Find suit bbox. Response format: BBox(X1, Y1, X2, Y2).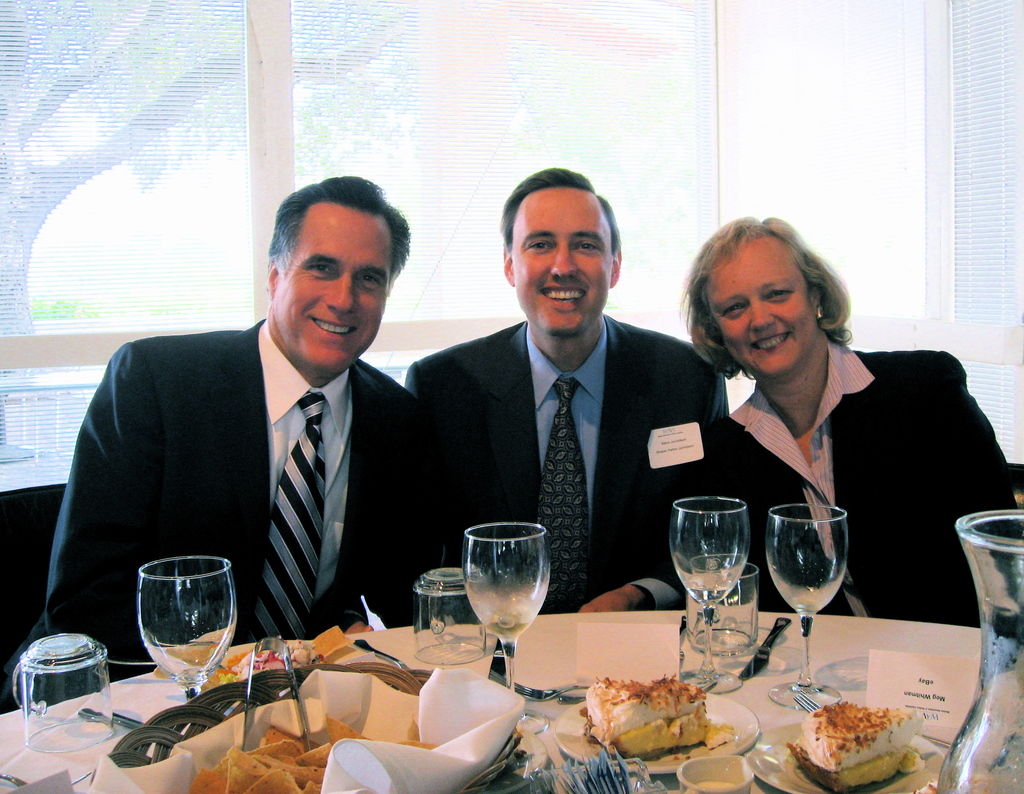
BBox(408, 318, 730, 615).
